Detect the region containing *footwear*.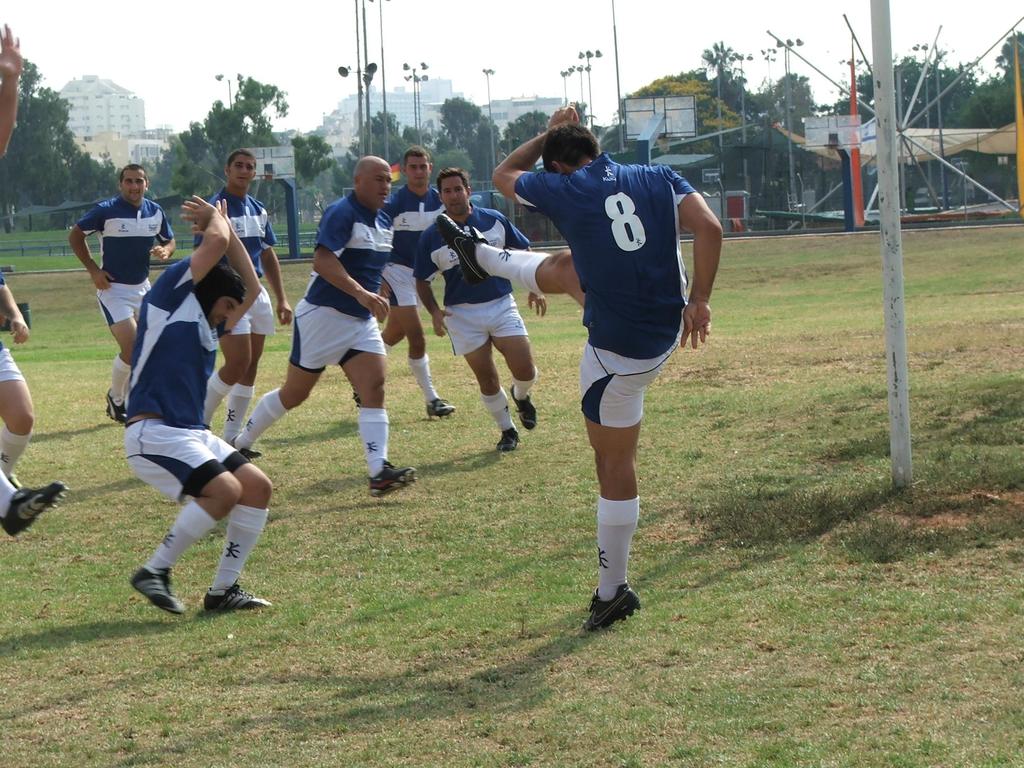
rect(131, 567, 194, 614).
